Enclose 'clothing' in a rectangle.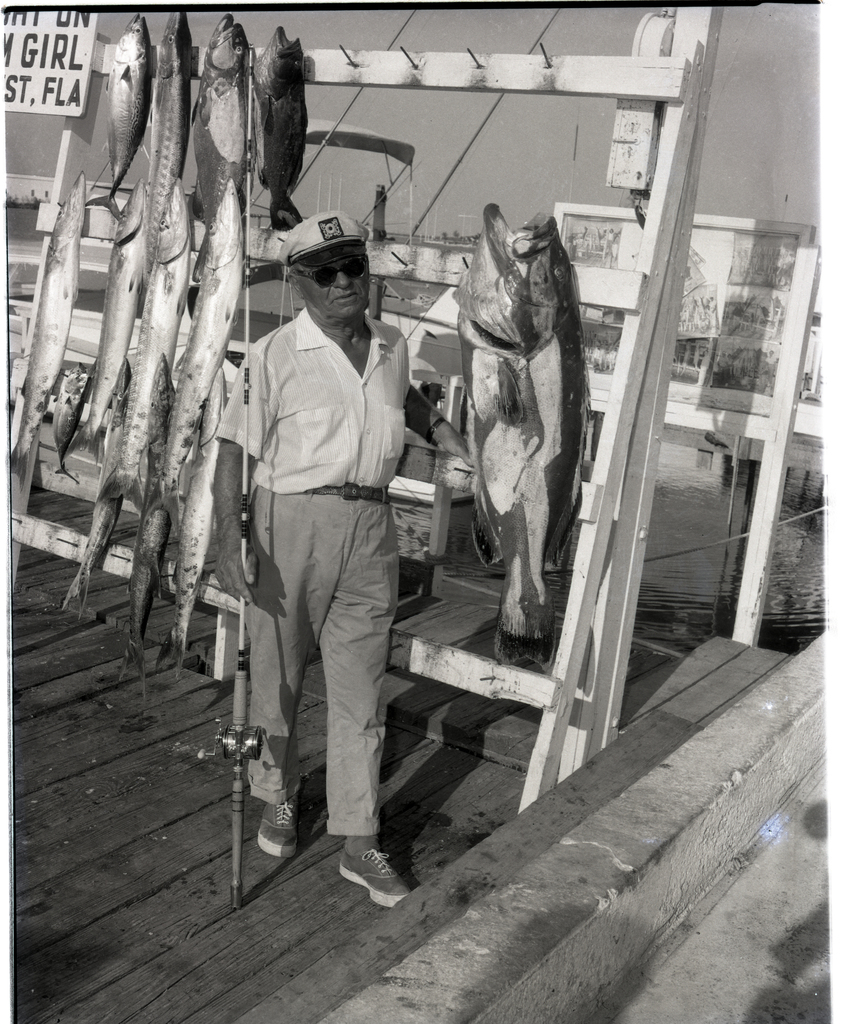
locate(214, 305, 412, 835).
